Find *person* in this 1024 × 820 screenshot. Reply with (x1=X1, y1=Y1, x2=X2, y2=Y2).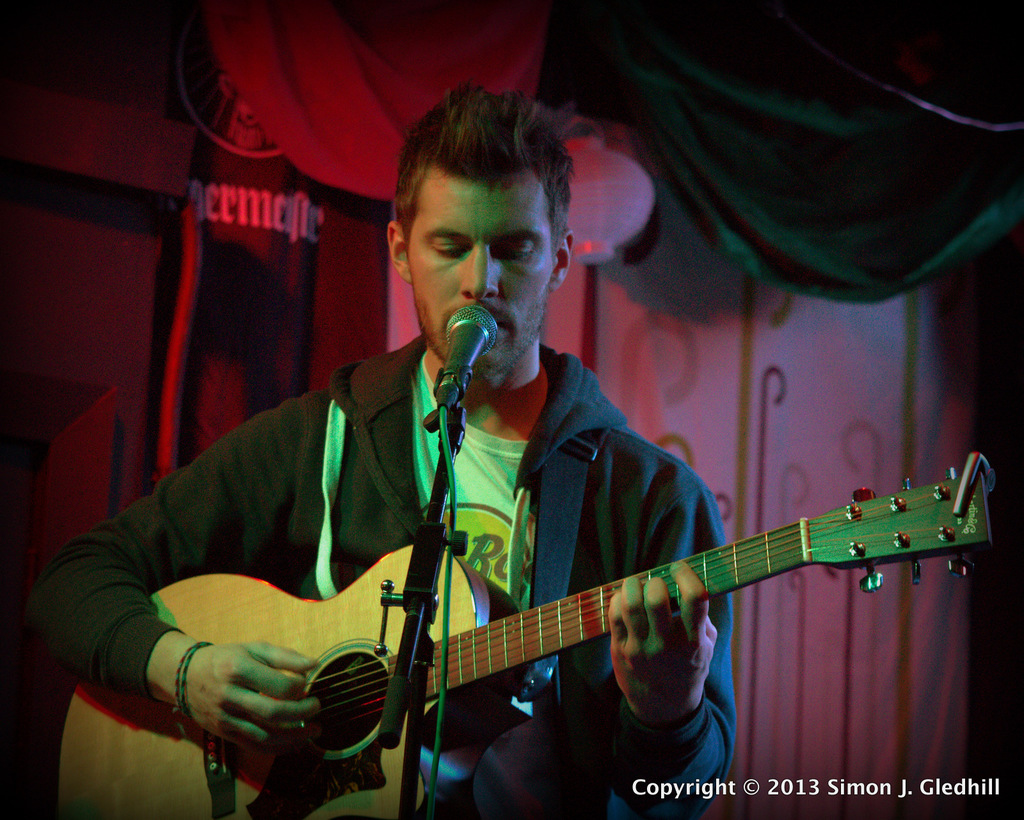
(x1=212, y1=272, x2=833, y2=819).
